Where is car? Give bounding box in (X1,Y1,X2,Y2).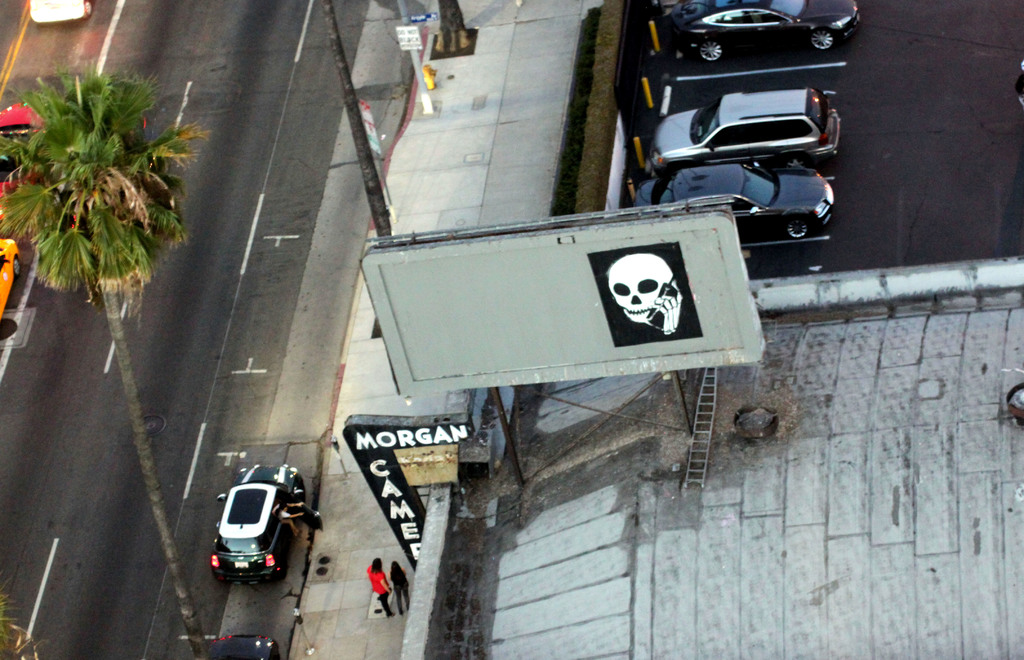
(646,86,847,173).
